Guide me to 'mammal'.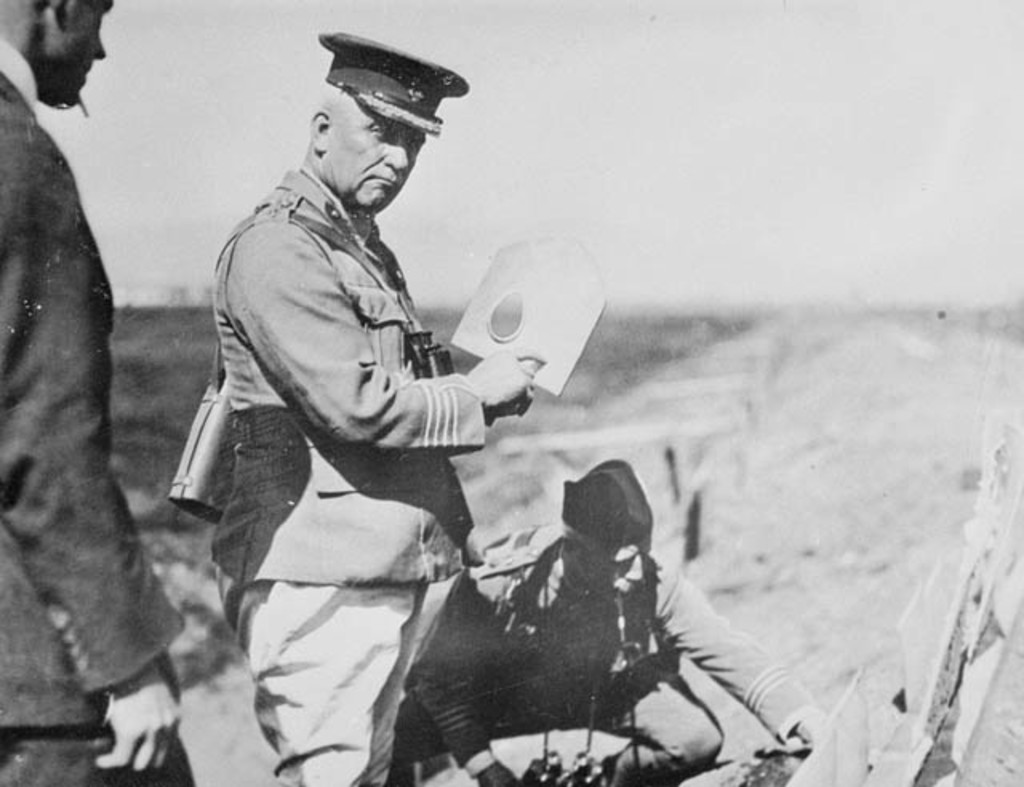
Guidance: 0 0 205 785.
